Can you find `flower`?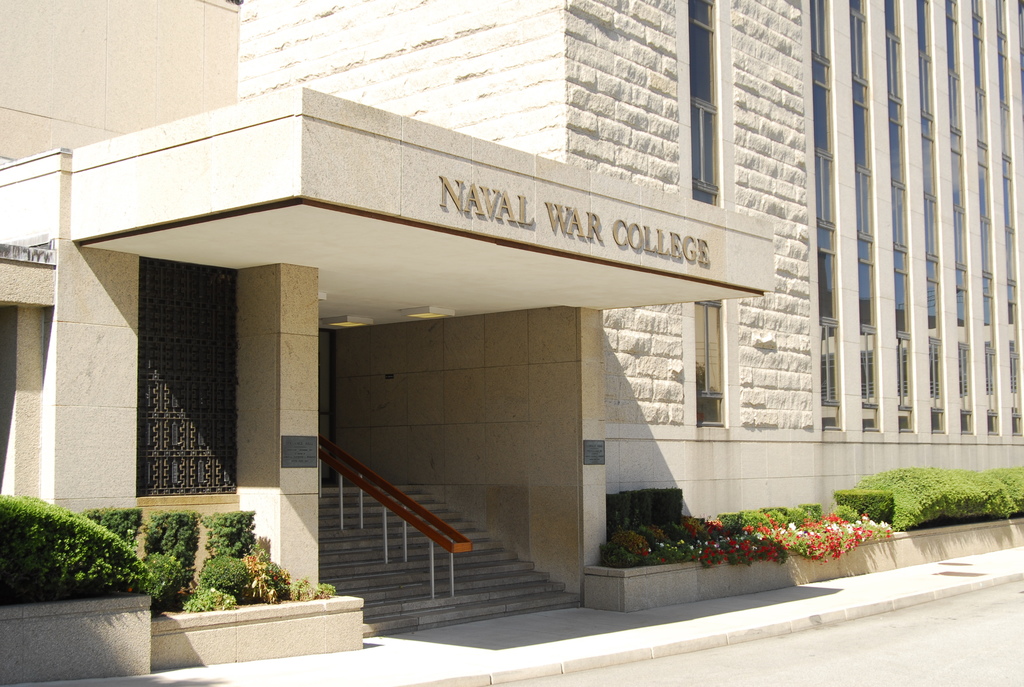
Yes, bounding box: (824, 532, 833, 551).
